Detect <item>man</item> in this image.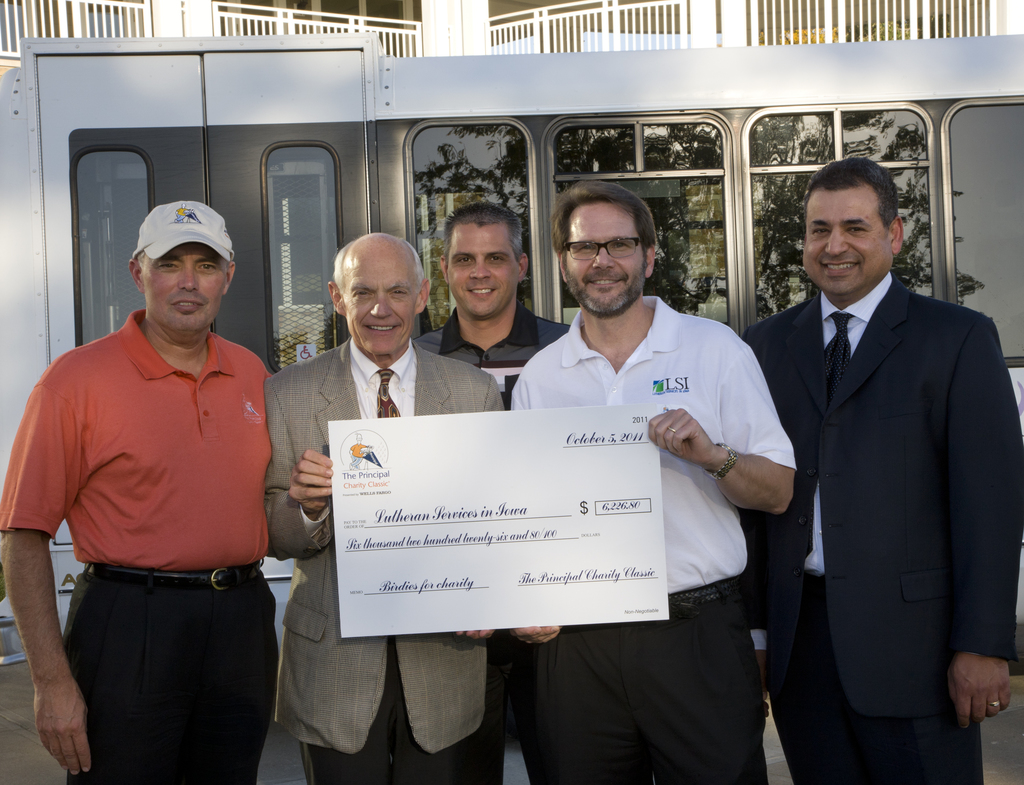
Detection: bbox=(412, 204, 572, 412).
